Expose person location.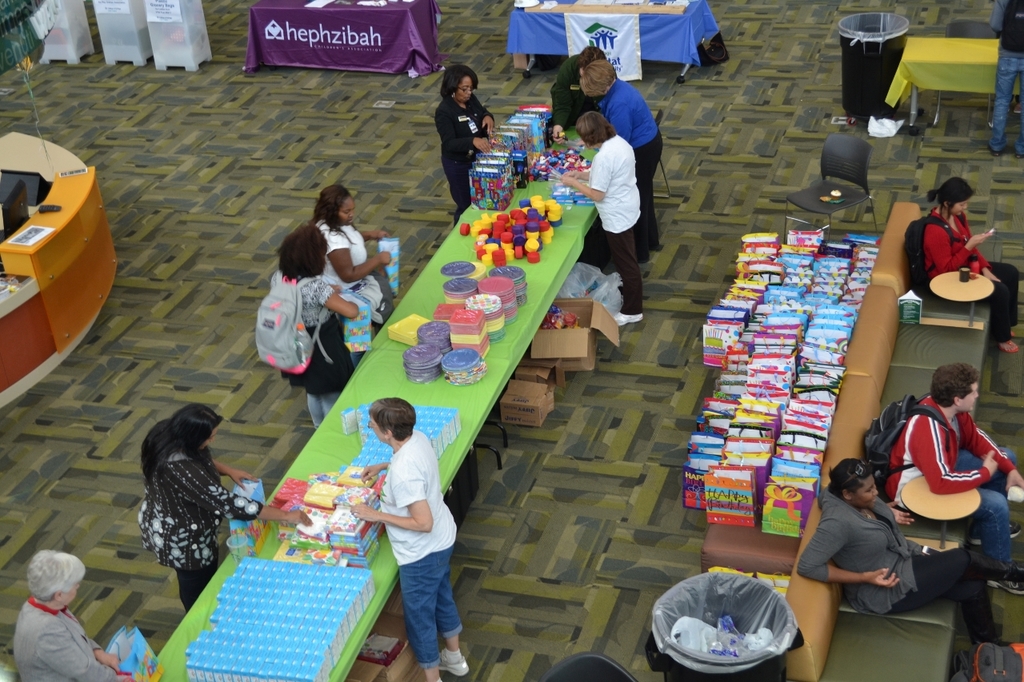
Exposed at crop(551, 40, 606, 144).
